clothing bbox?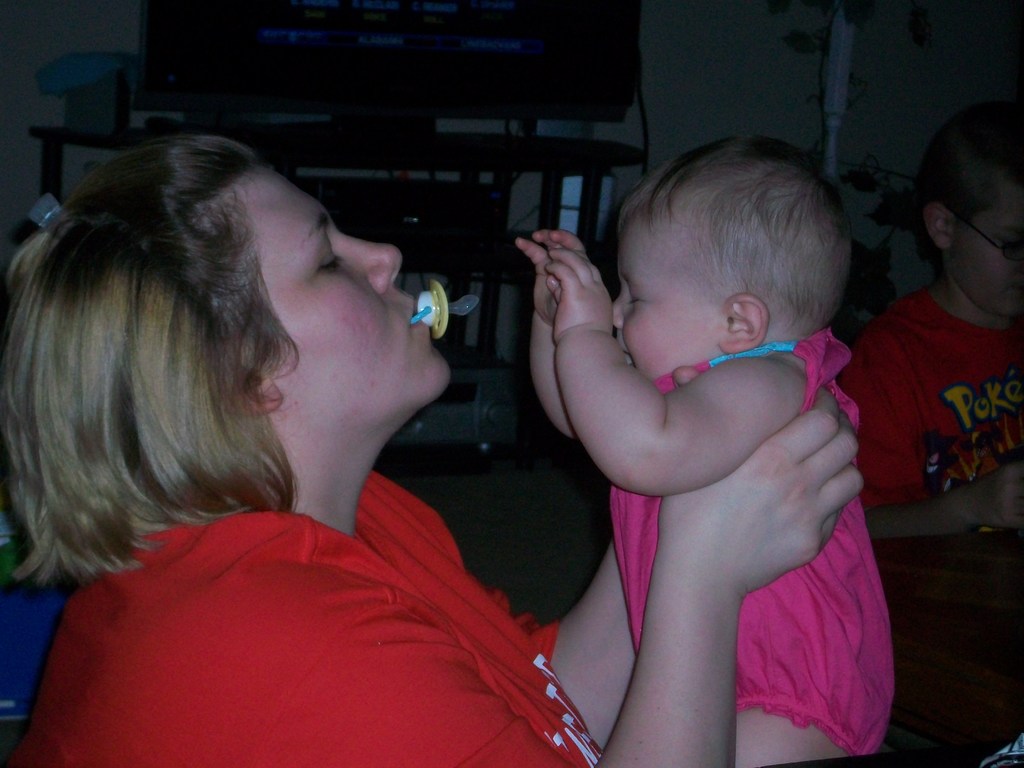
l=610, t=323, r=898, b=756
